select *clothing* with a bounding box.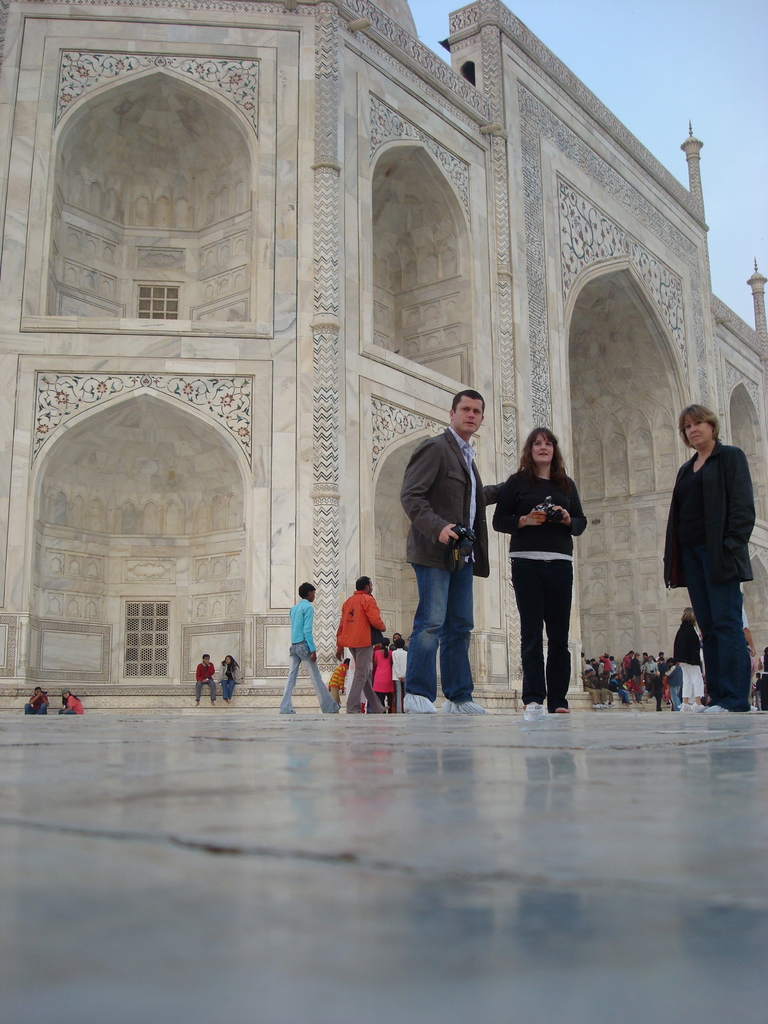
rect(278, 602, 340, 717).
